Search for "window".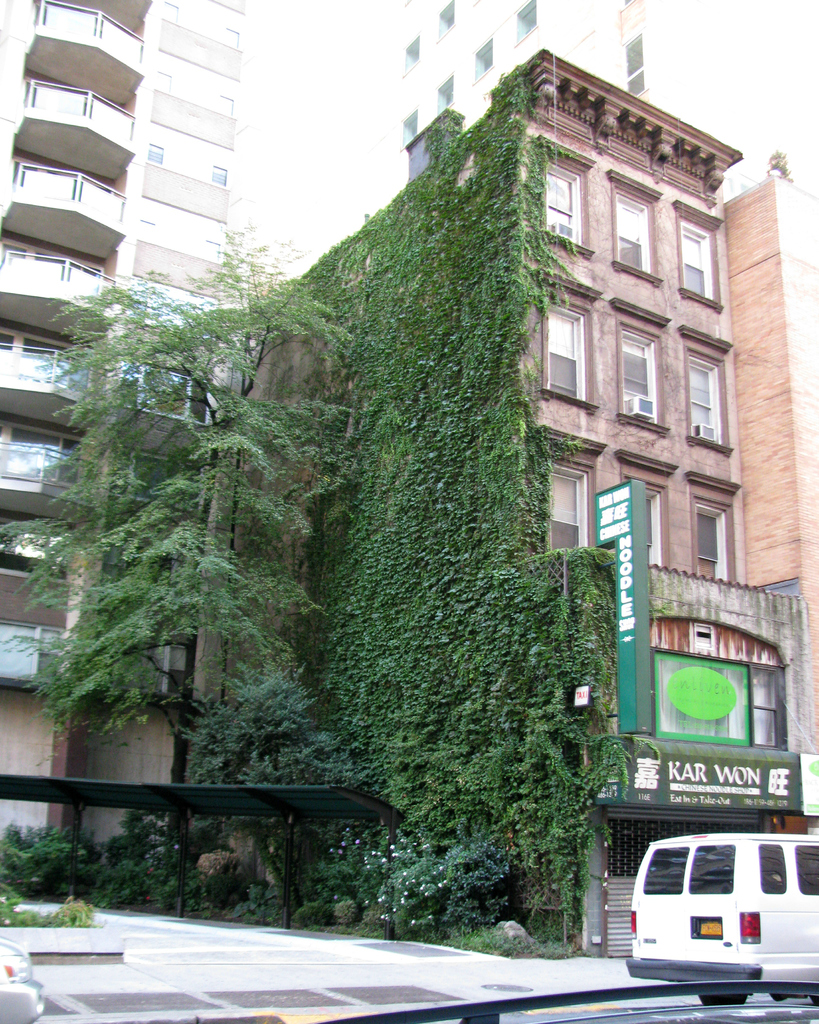
Found at <region>679, 215, 714, 298</region>.
